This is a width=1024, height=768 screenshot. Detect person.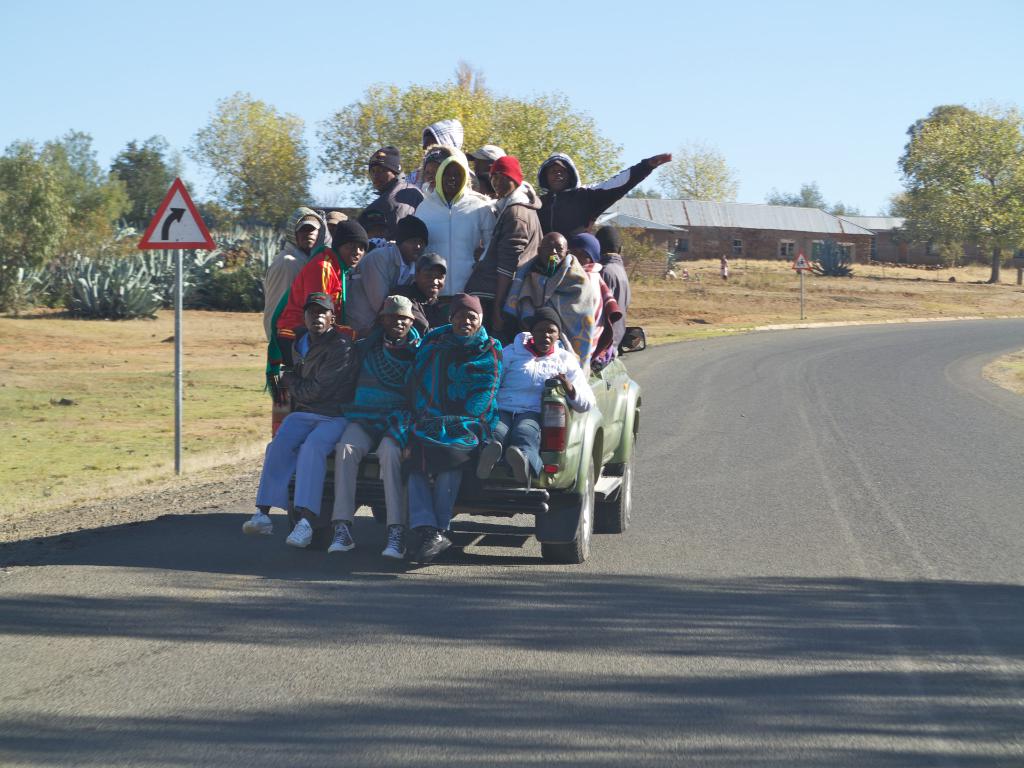
bbox(417, 157, 497, 291).
